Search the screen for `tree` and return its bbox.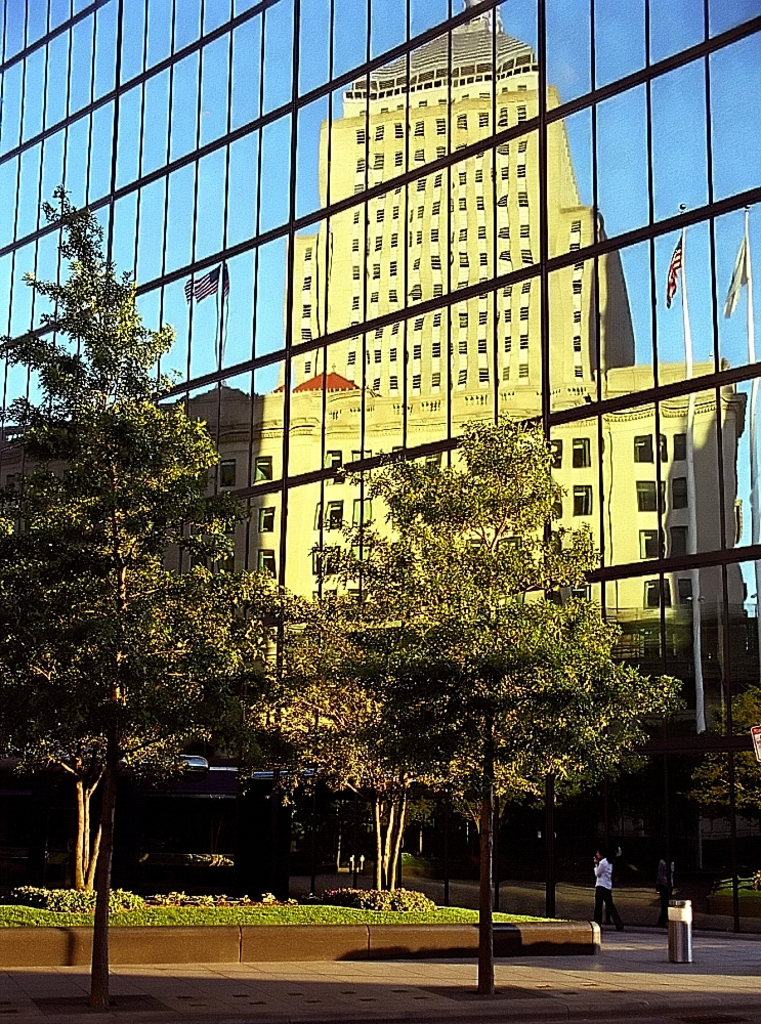
Found: l=0, t=710, r=211, b=888.
